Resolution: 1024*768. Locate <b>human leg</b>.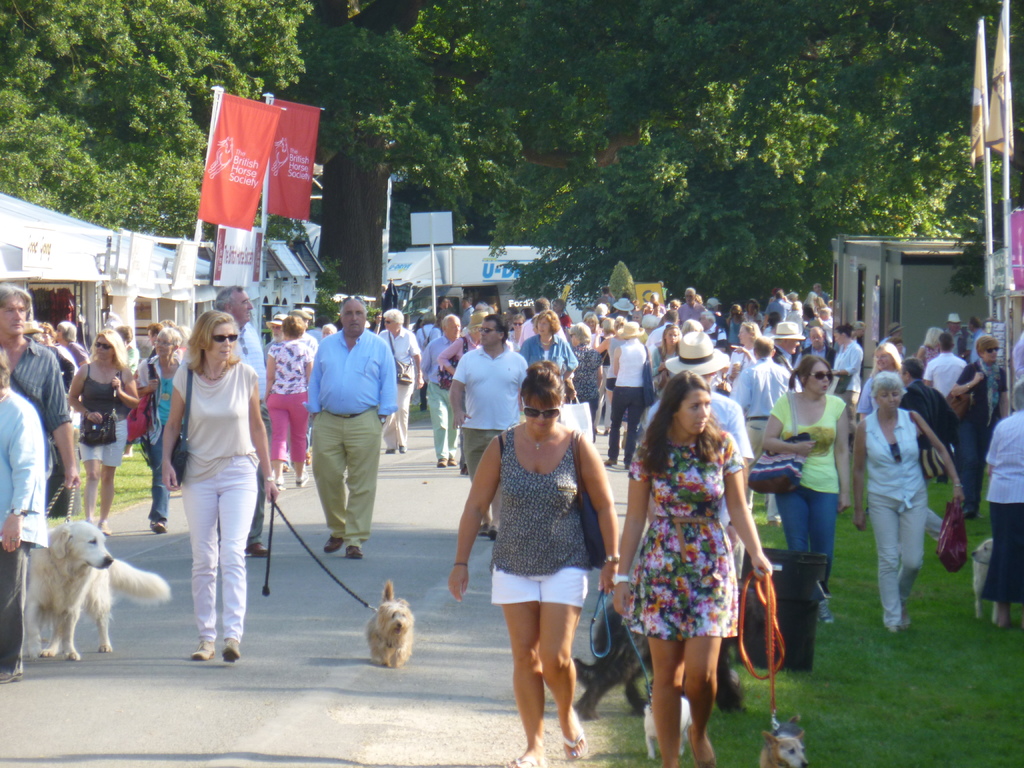
bbox=[218, 452, 257, 662].
